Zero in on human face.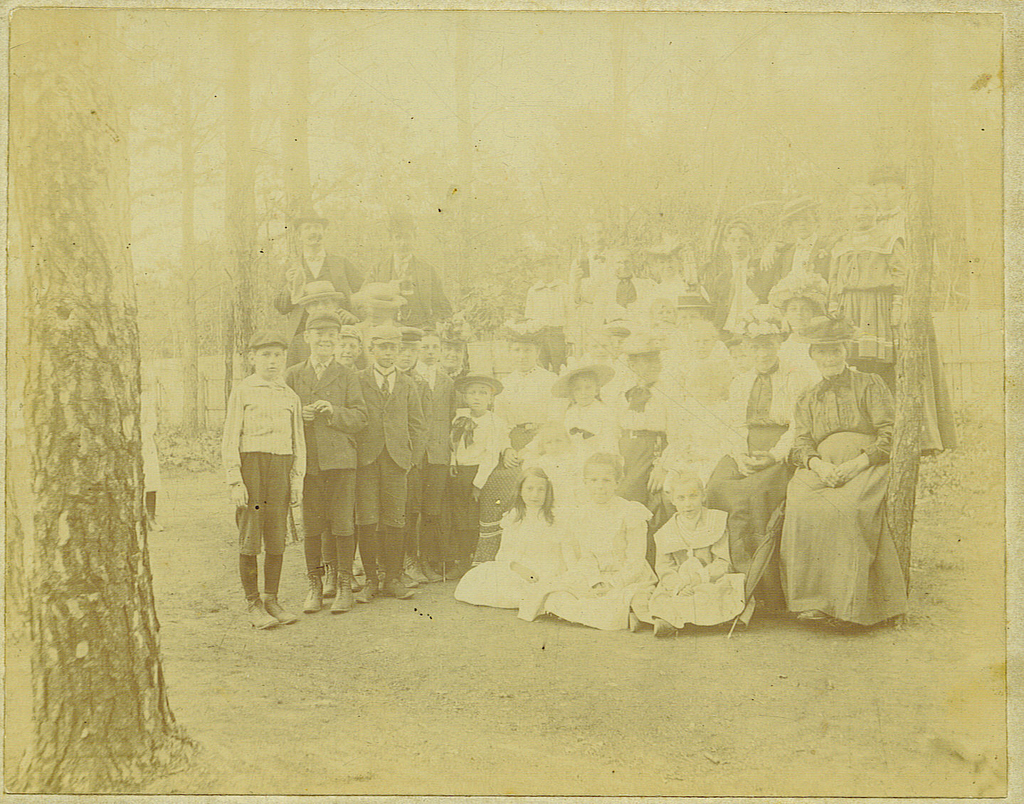
Zeroed in: 509, 338, 541, 369.
